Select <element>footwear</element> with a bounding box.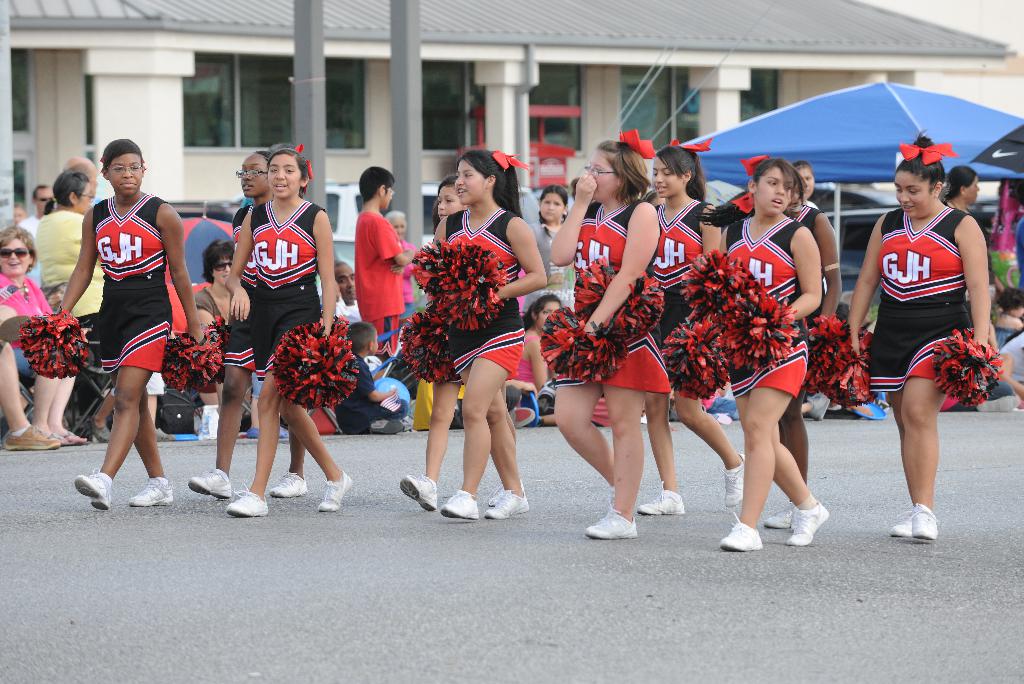
{"left": 443, "top": 490, "right": 479, "bottom": 519}.
